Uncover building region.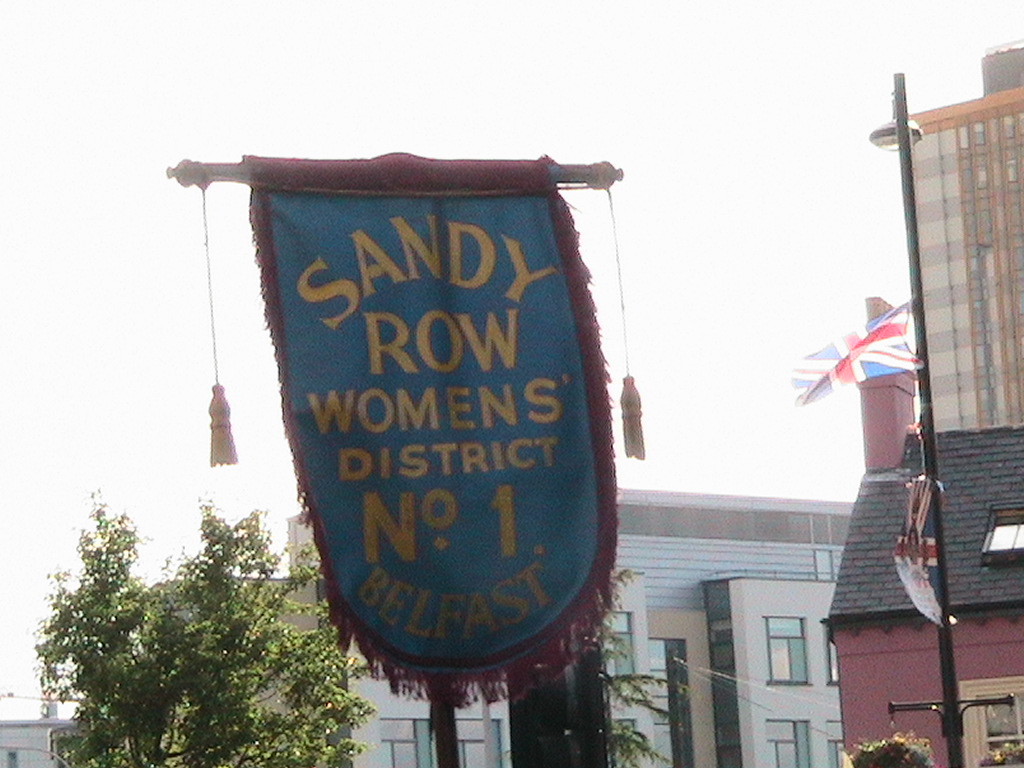
Uncovered: 0 725 73 767.
